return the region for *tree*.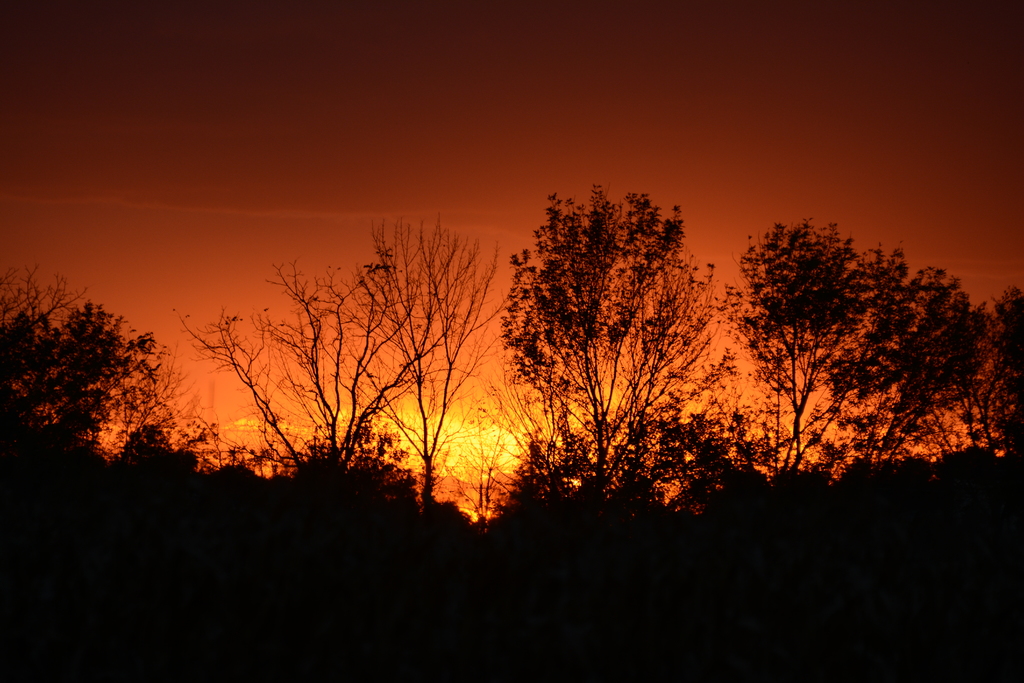
{"x1": 953, "y1": 276, "x2": 1023, "y2": 513}.
